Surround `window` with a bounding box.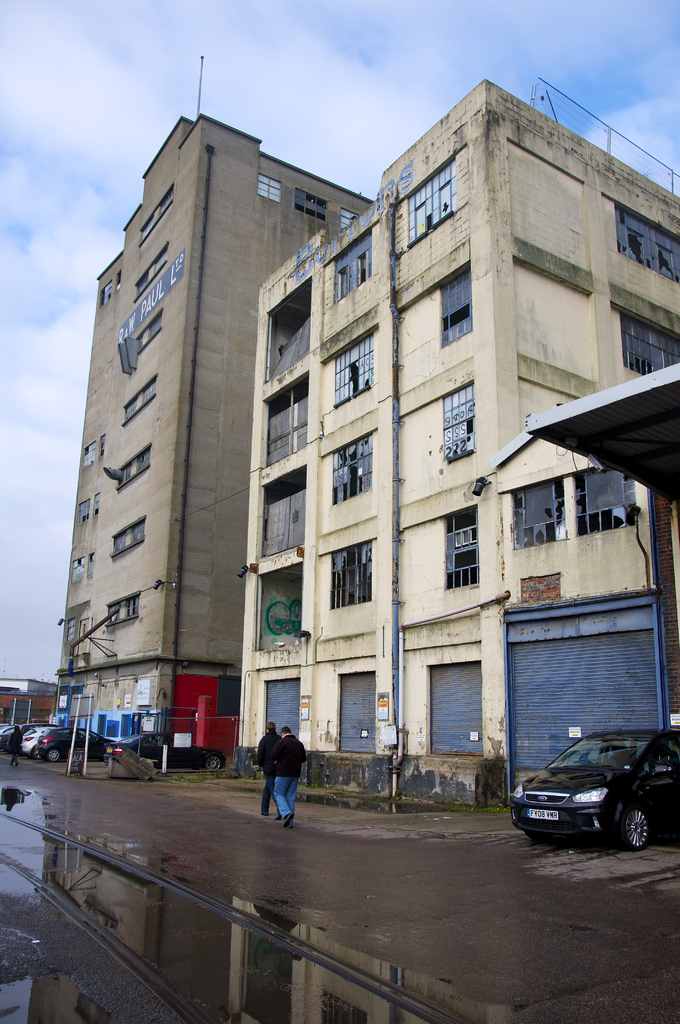
BBox(329, 540, 376, 602).
